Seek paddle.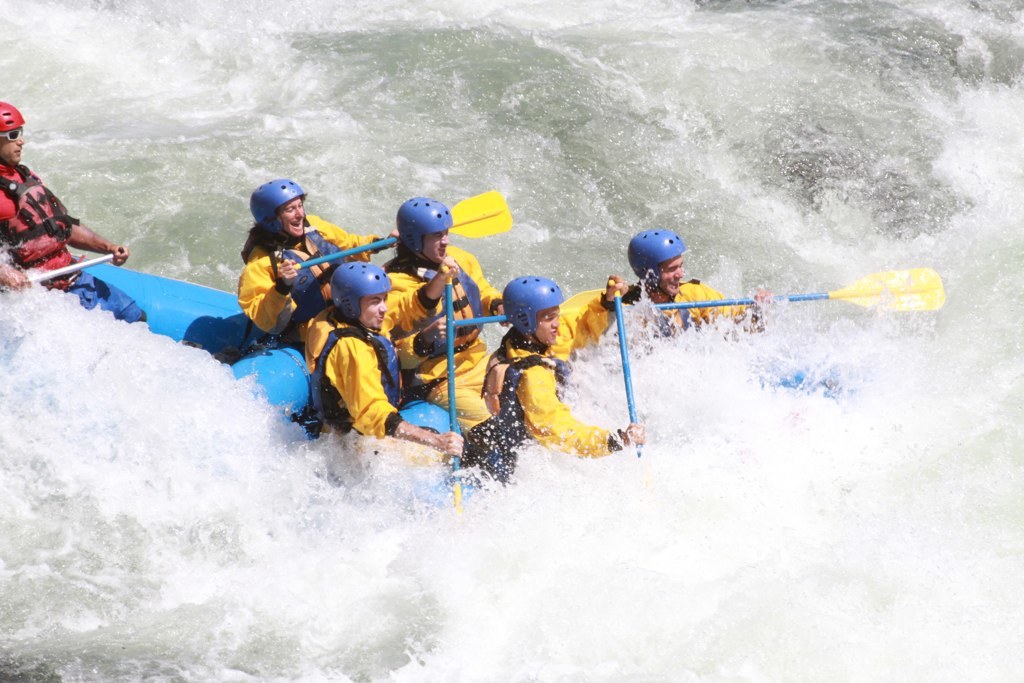
0 246 124 294.
